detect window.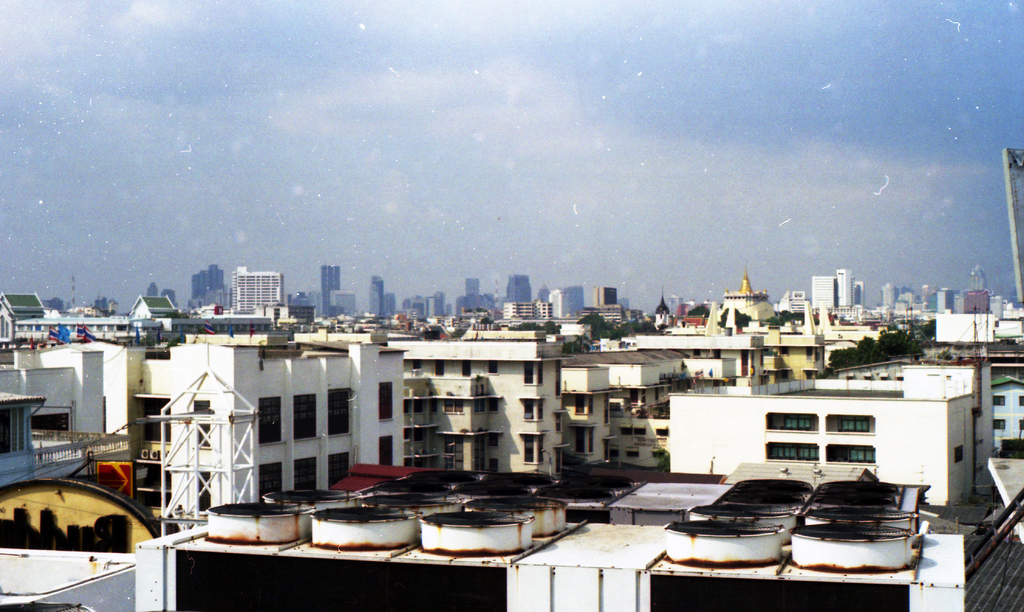
Detected at left=330, top=454, right=348, bottom=484.
